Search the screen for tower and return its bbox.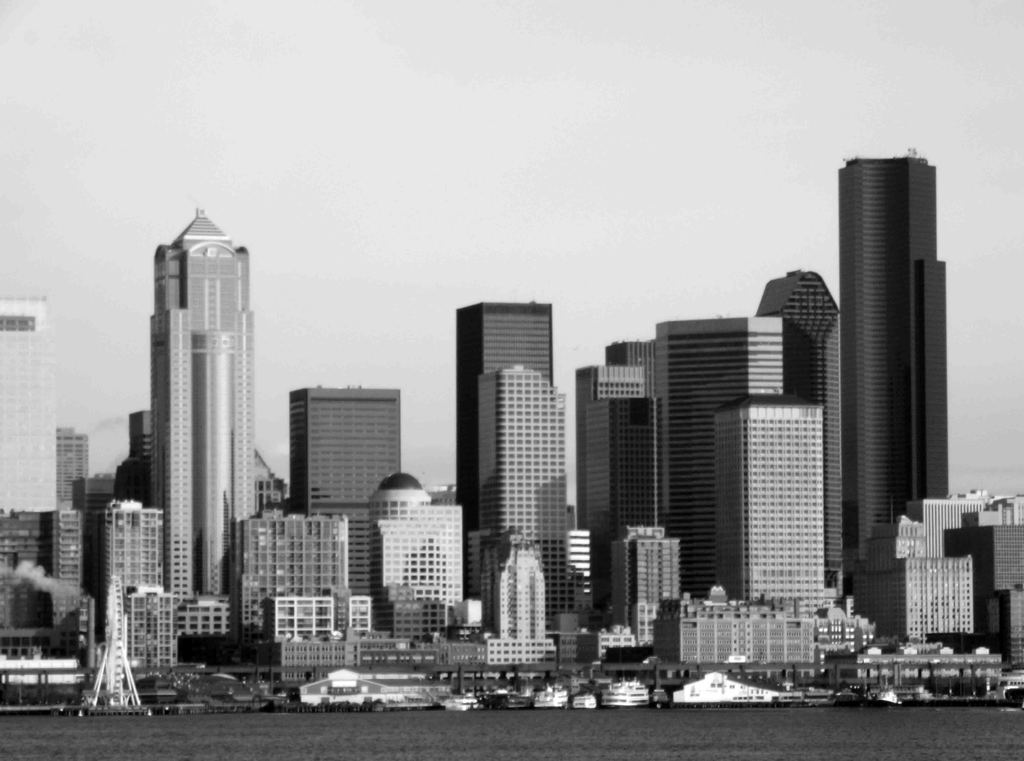
Found: detection(370, 480, 467, 640).
